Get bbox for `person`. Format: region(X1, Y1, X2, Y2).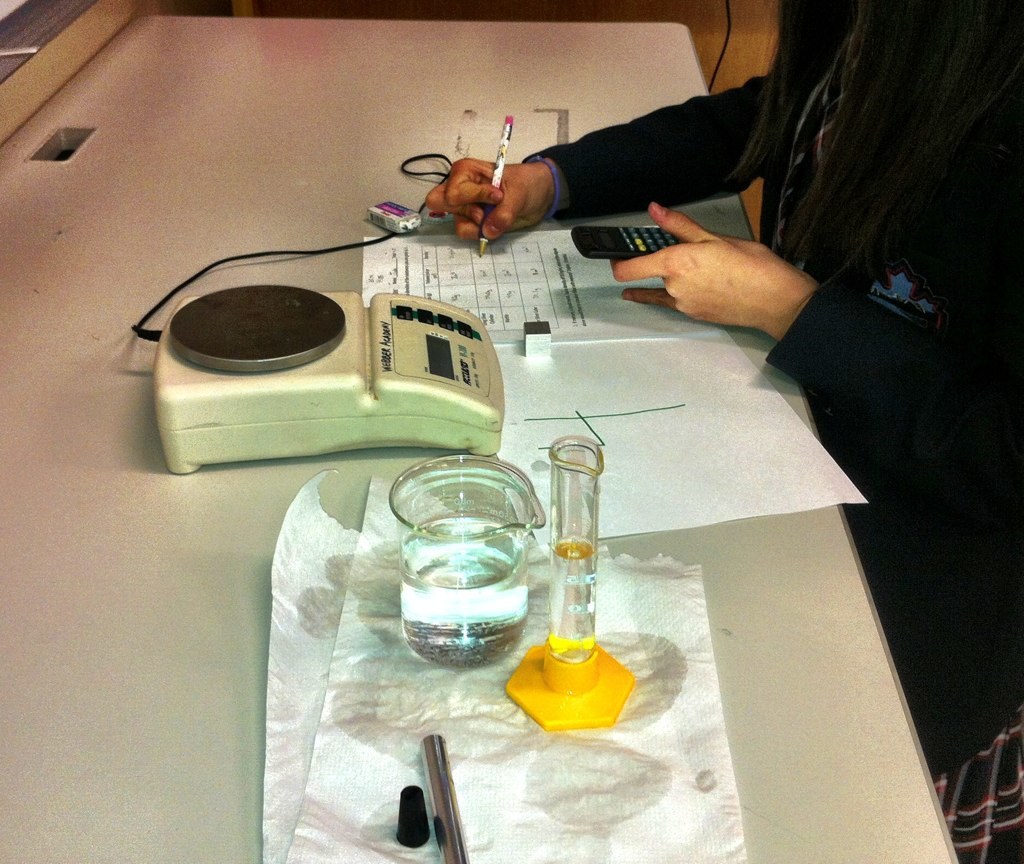
region(426, 0, 1023, 787).
